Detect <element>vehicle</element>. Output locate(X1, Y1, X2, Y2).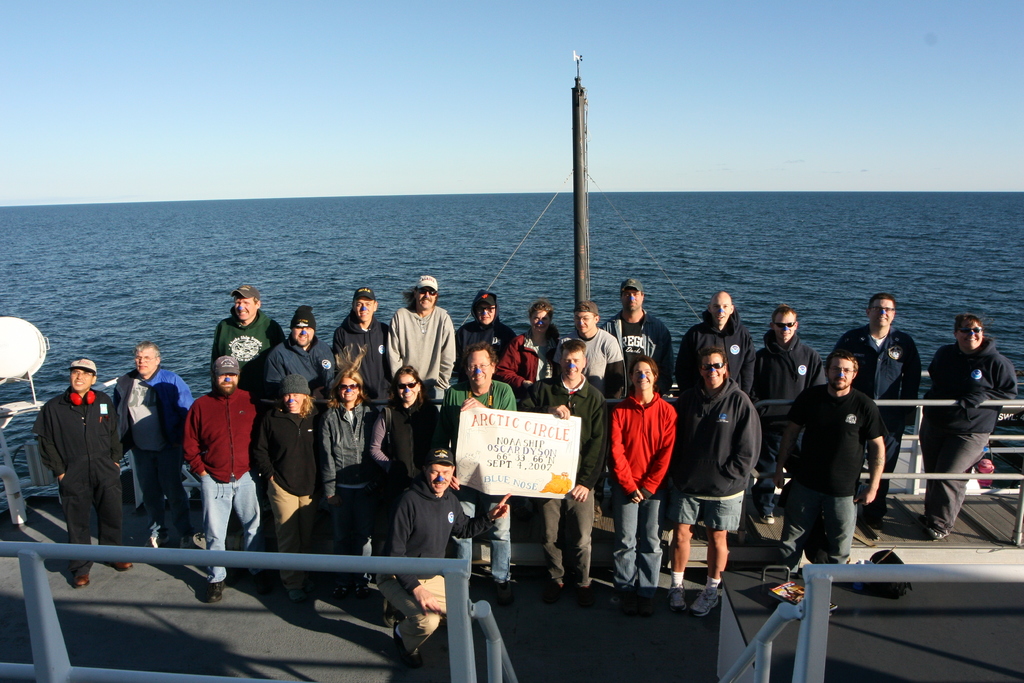
locate(0, 53, 1023, 682).
